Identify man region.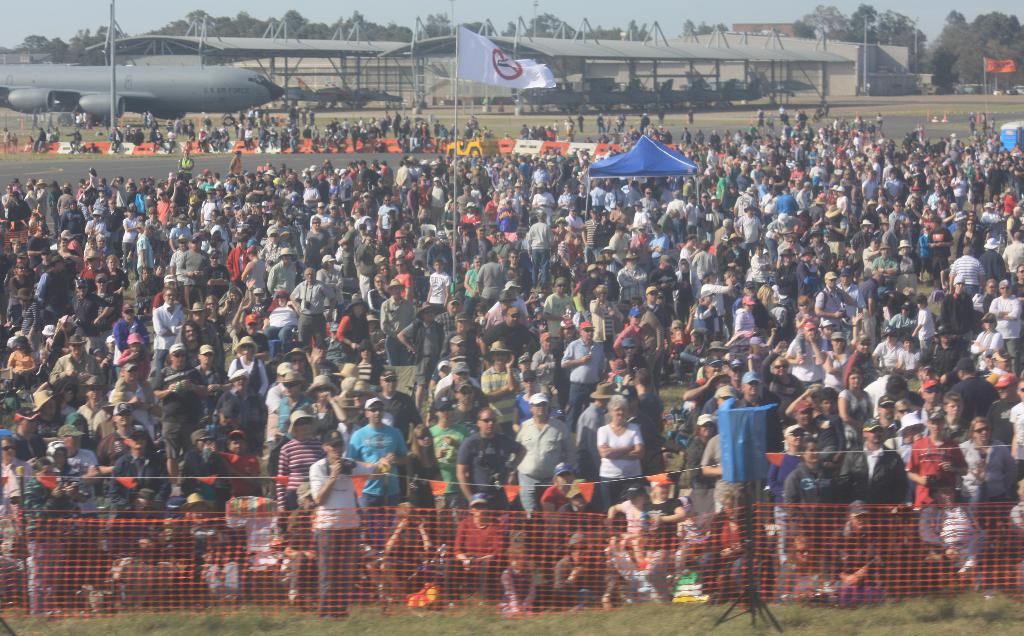
Region: Rect(358, 191, 376, 213).
